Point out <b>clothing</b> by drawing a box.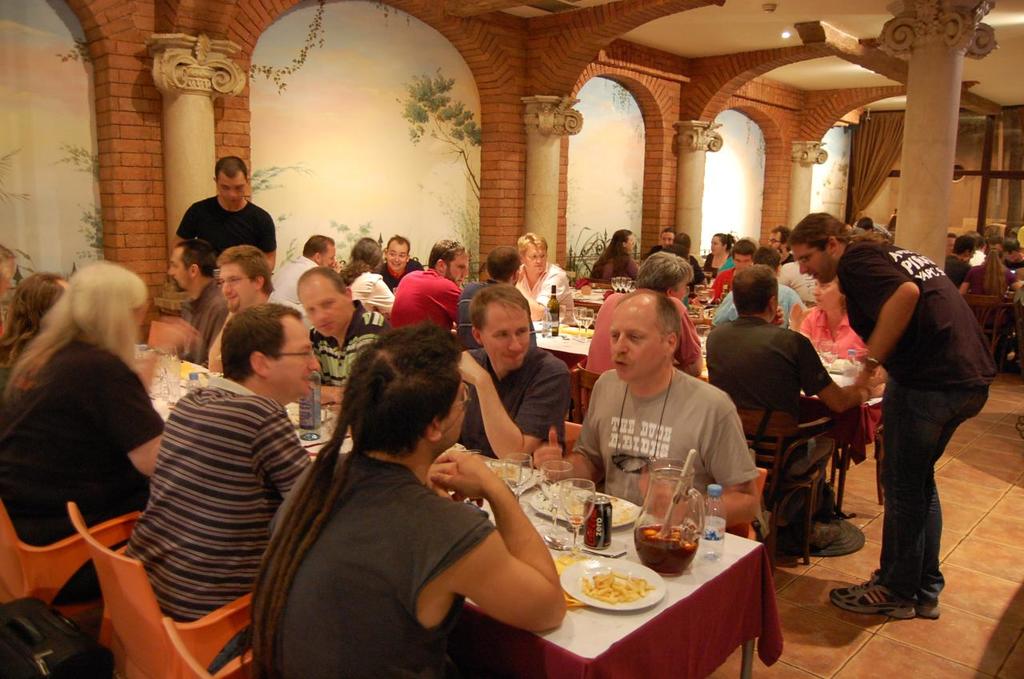
(x1=702, y1=314, x2=834, y2=519).
